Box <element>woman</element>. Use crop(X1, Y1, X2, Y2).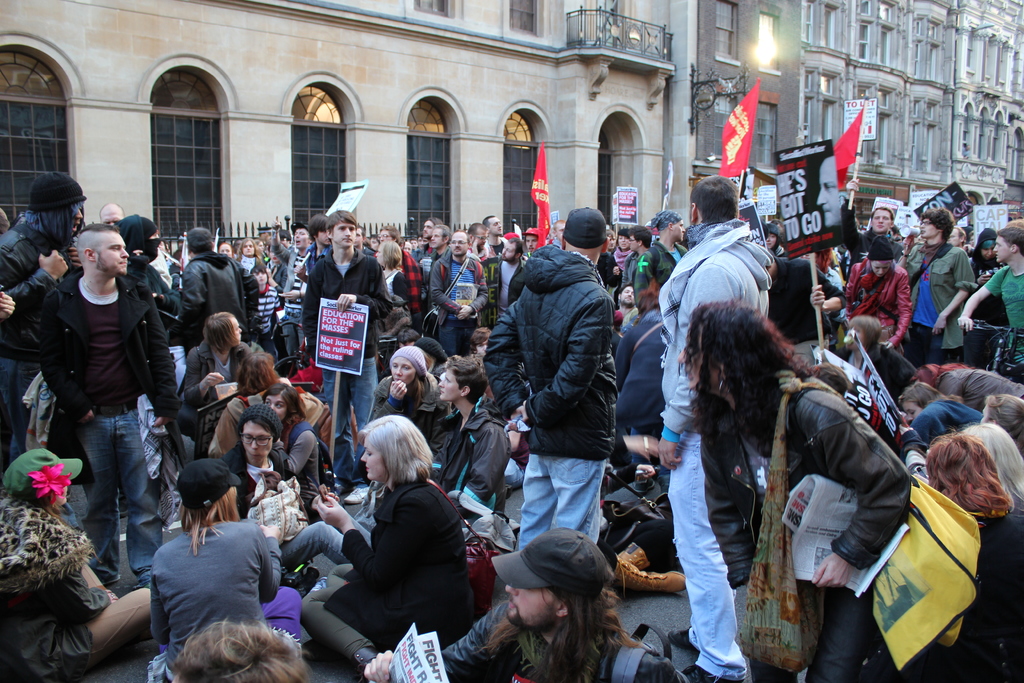
crop(810, 237, 916, 353).
